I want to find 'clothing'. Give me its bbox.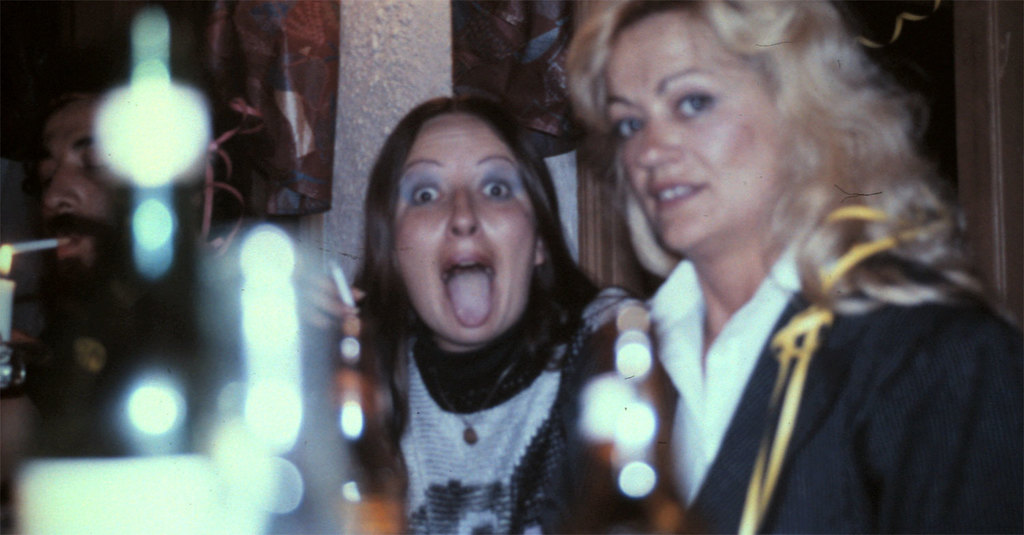
pyautogui.locateOnScreen(316, 201, 666, 530).
